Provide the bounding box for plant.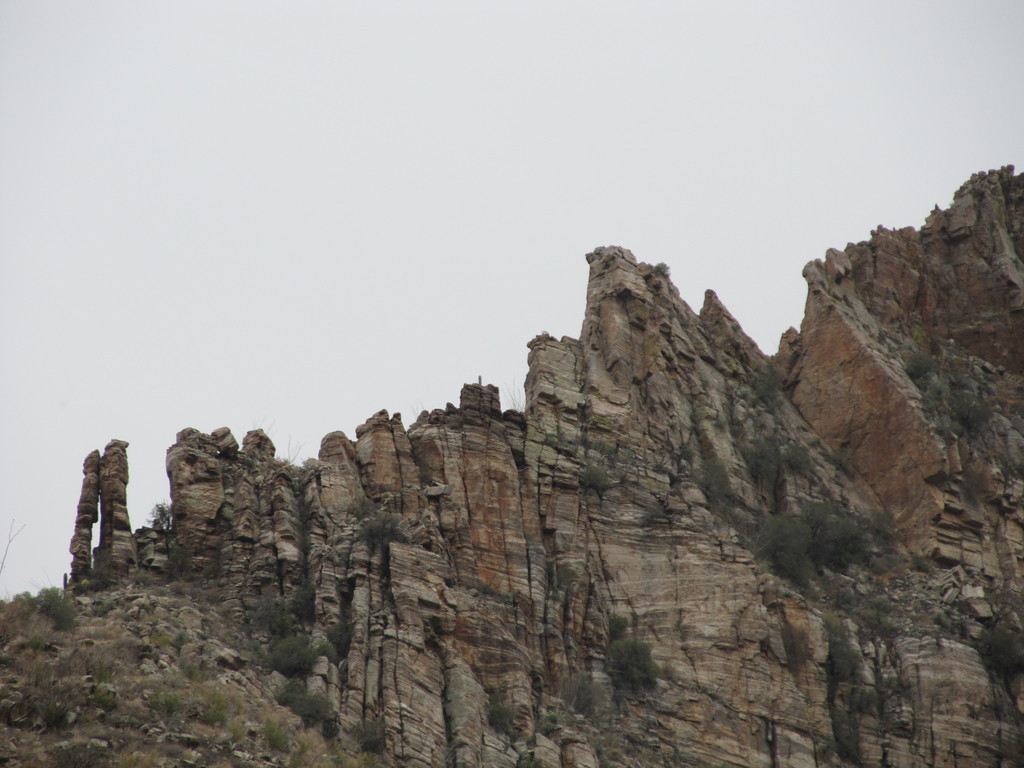
{"x1": 263, "y1": 712, "x2": 295, "y2": 750}.
